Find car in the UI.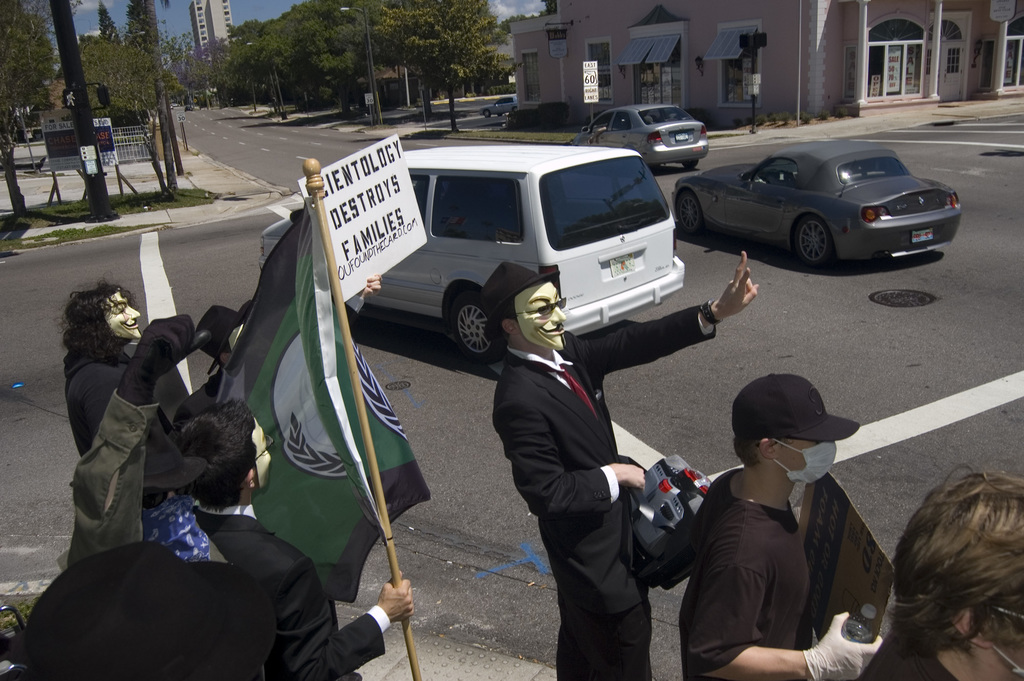
UI element at 572 104 708 171.
